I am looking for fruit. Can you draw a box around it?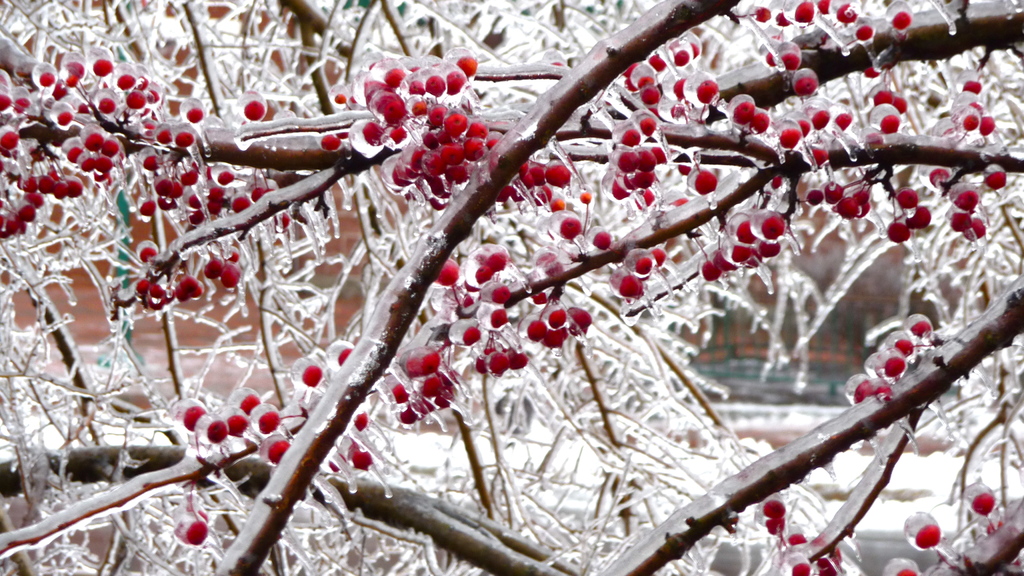
Sure, the bounding box is (52, 86, 70, 103).
